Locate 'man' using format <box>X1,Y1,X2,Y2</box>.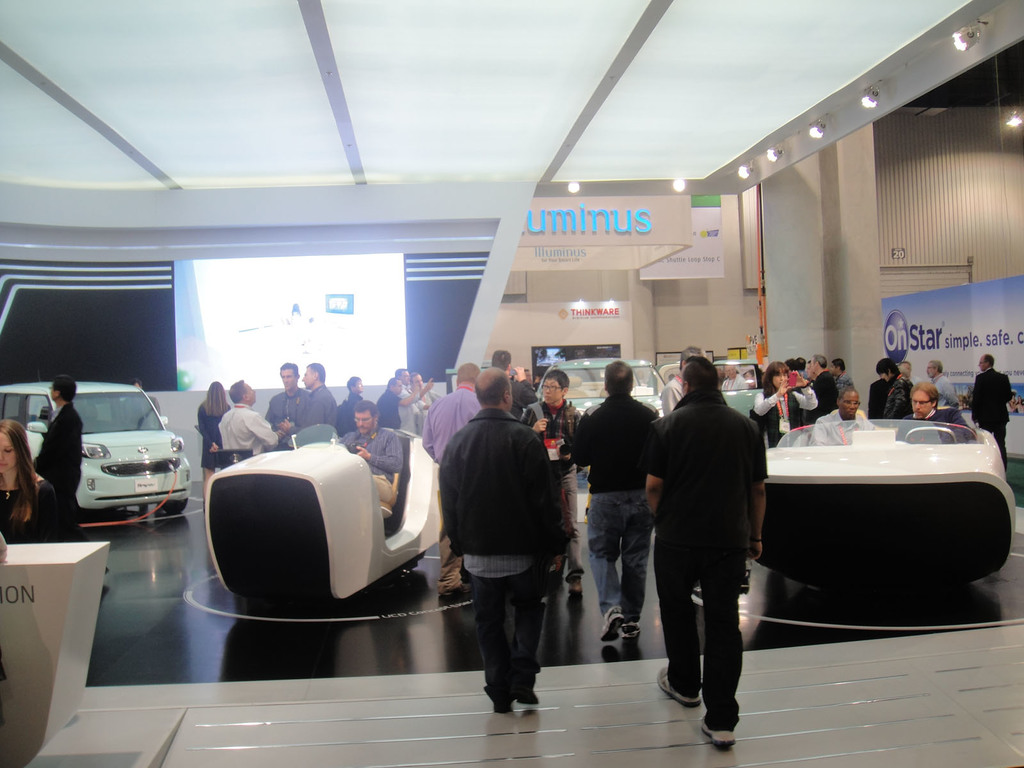
<box>409,373,446,420</box>.
